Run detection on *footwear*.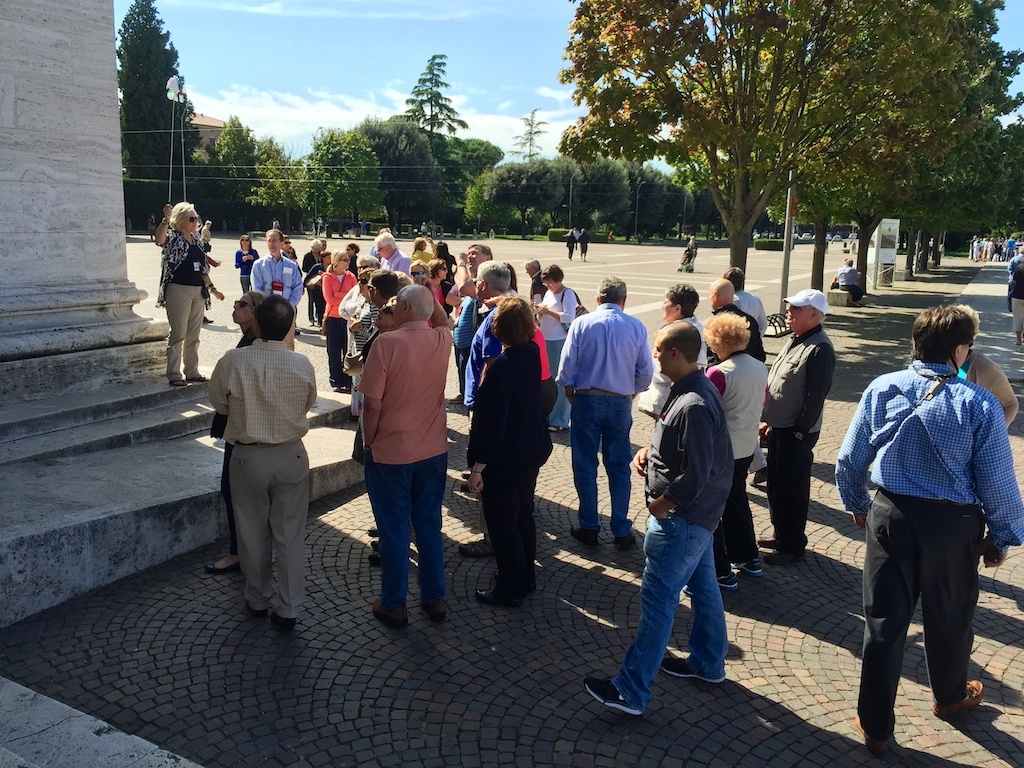
Result: [x1=680, y1=571, x2=732, y2=598].
